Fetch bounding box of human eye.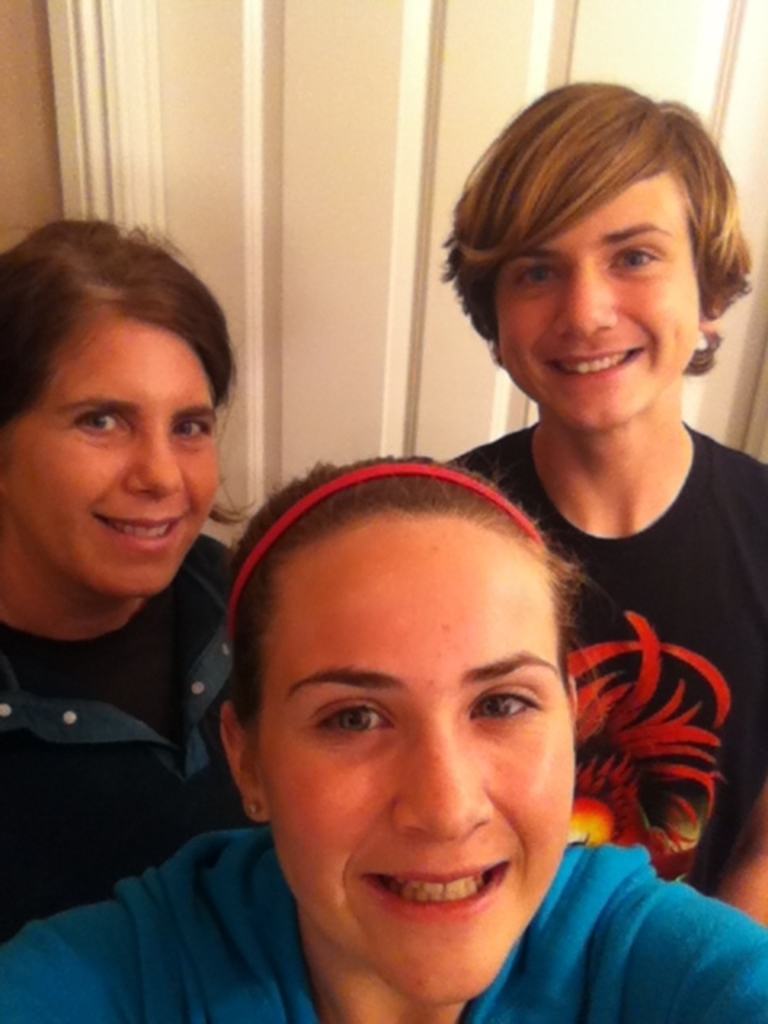
Bbox: [306, 691, 394, 746].
